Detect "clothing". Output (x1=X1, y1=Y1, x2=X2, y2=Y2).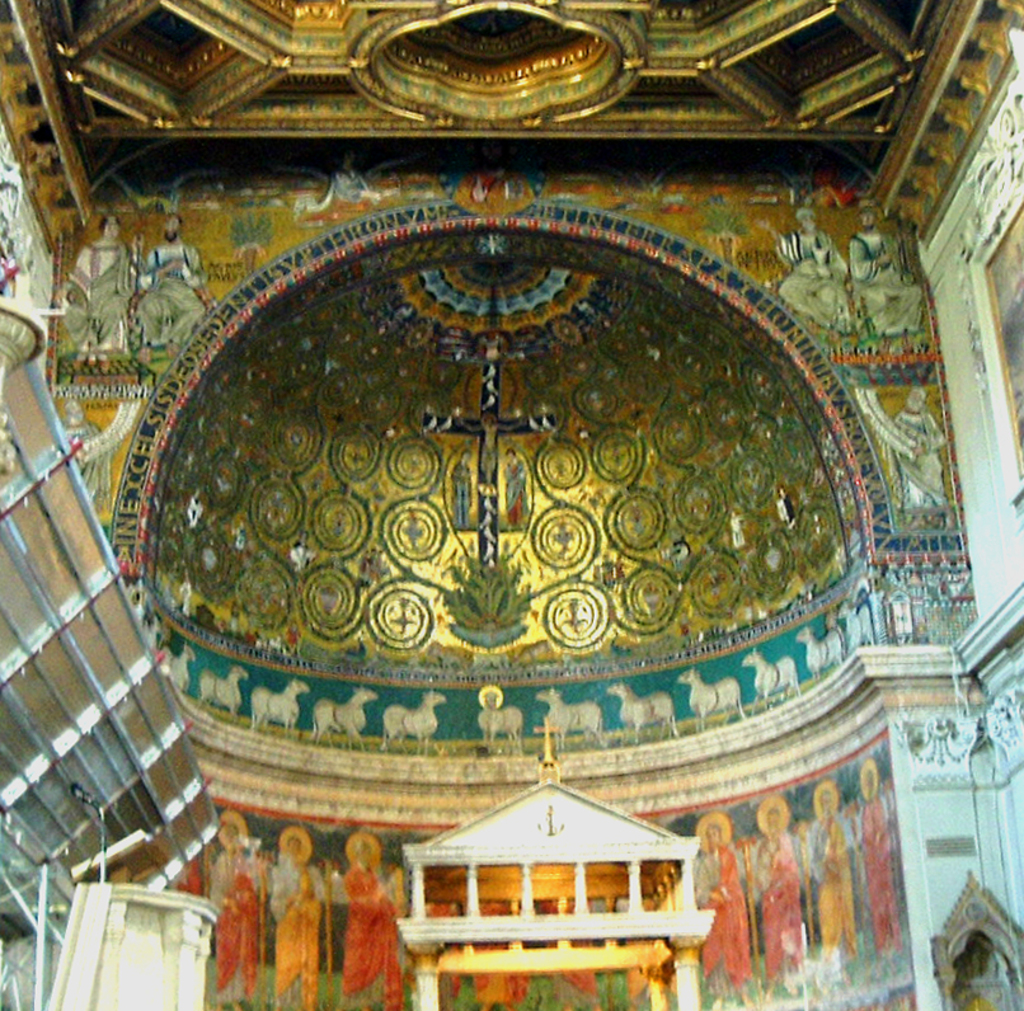
(x1=58, y1=236, x2=135, y2=345).
